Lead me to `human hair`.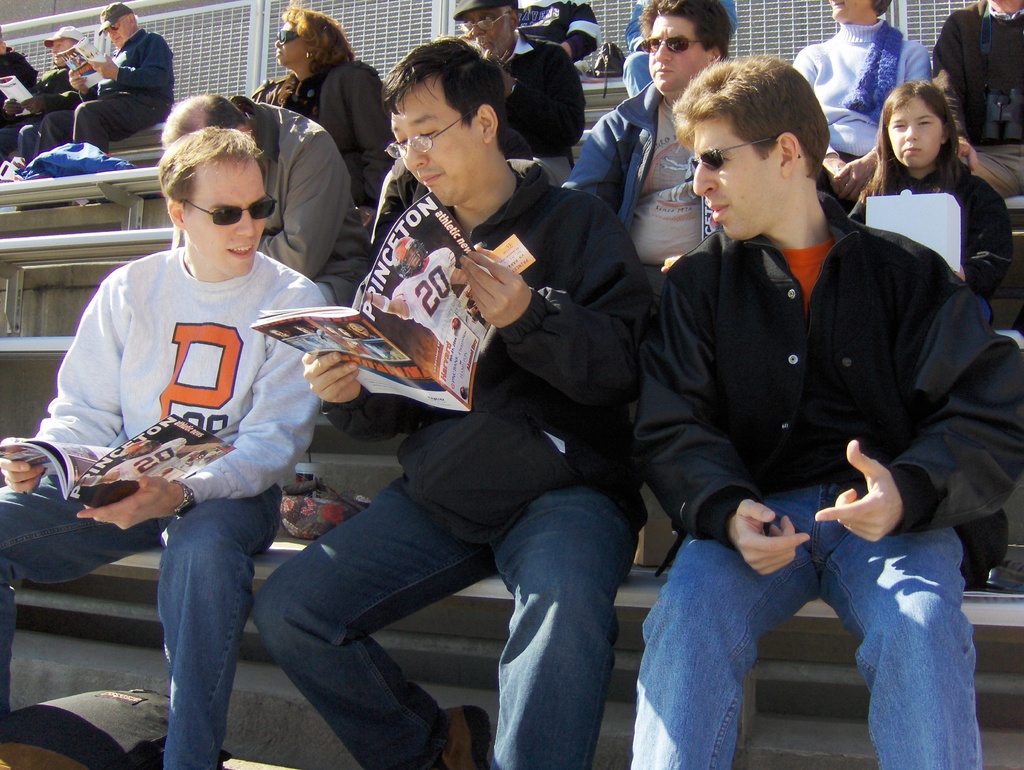
Lead to [x1=155, y1=90, x2=256, y2=152].
